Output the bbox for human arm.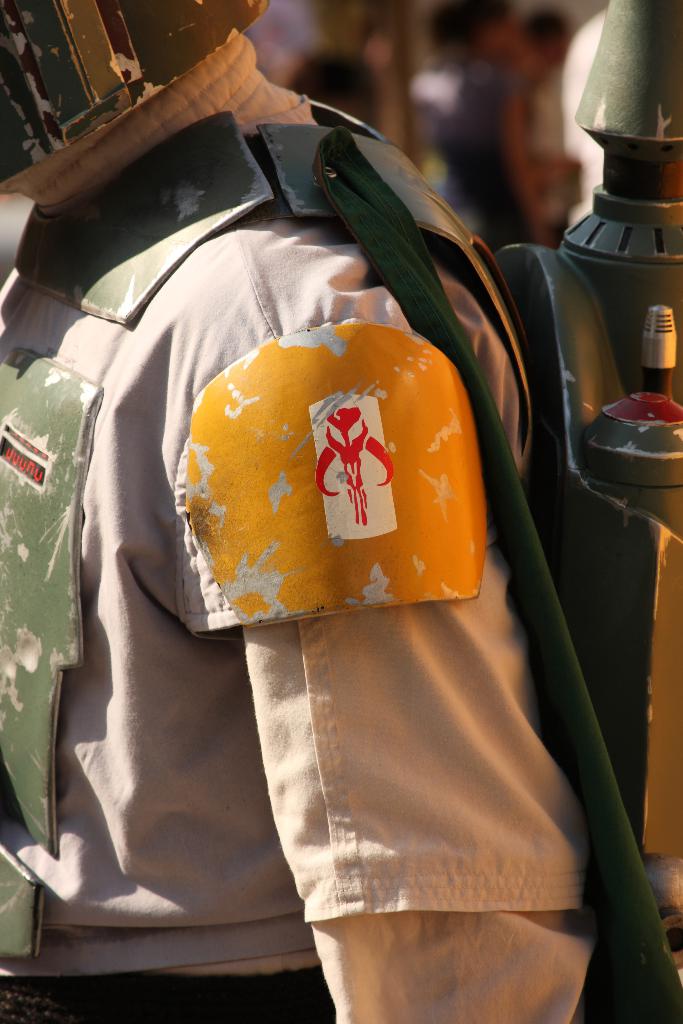
rect(241, 284, 597, 1023).
